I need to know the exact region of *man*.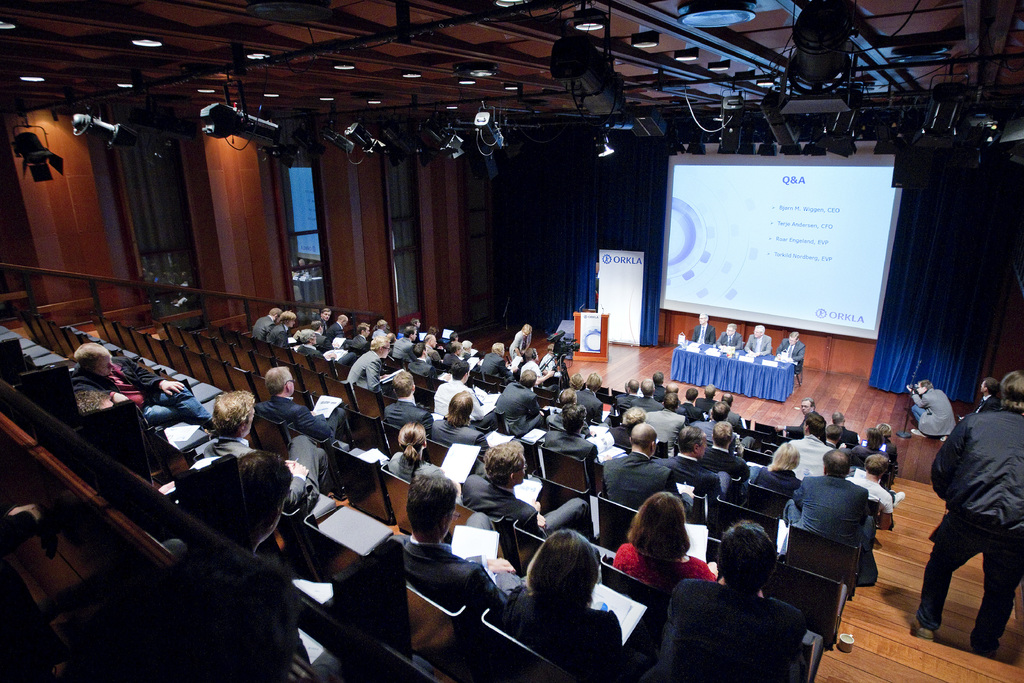
Region: rect(575, 370, 613, 425).
